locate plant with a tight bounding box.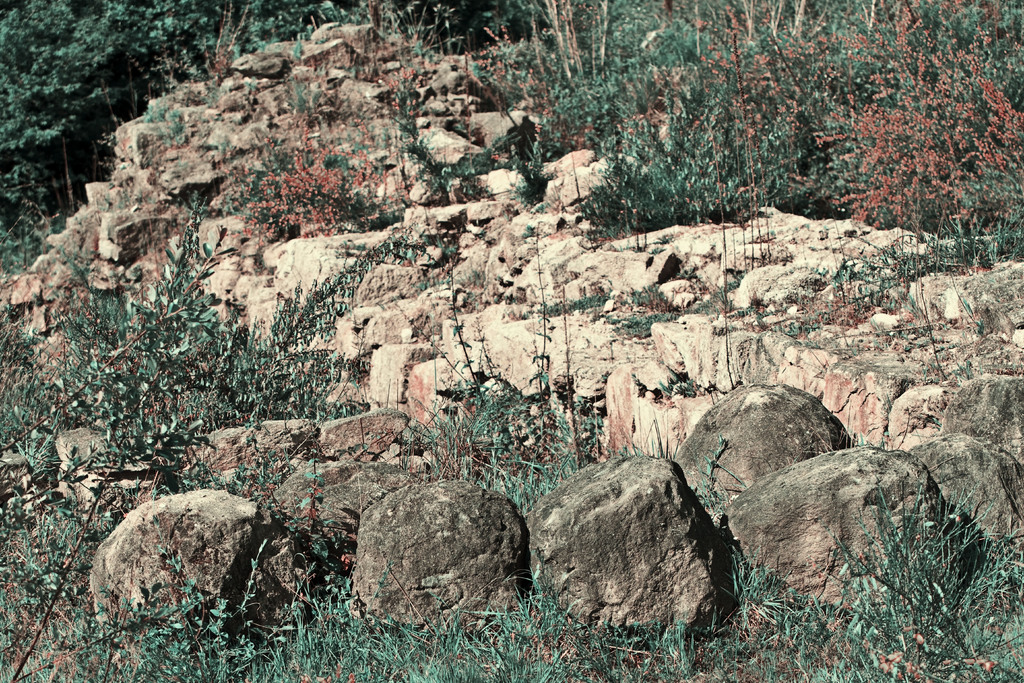
{"x1": 652, "y1": 361, "x2": 708, "y2": 399}.
